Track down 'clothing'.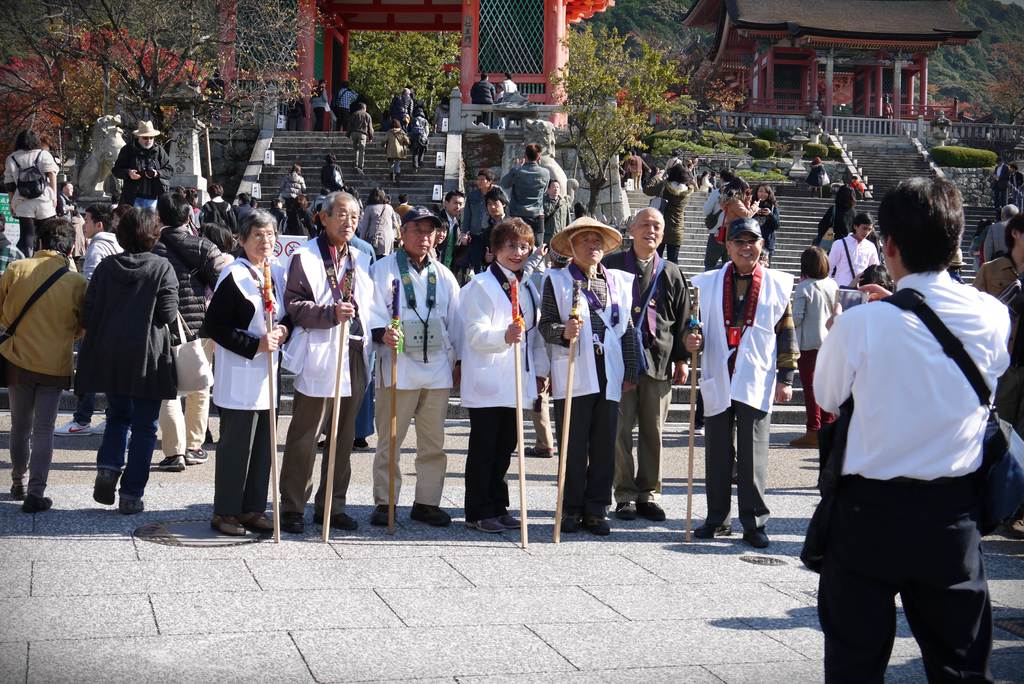
Tracked to x1=0, y1=242, x2=81, y2=491.
